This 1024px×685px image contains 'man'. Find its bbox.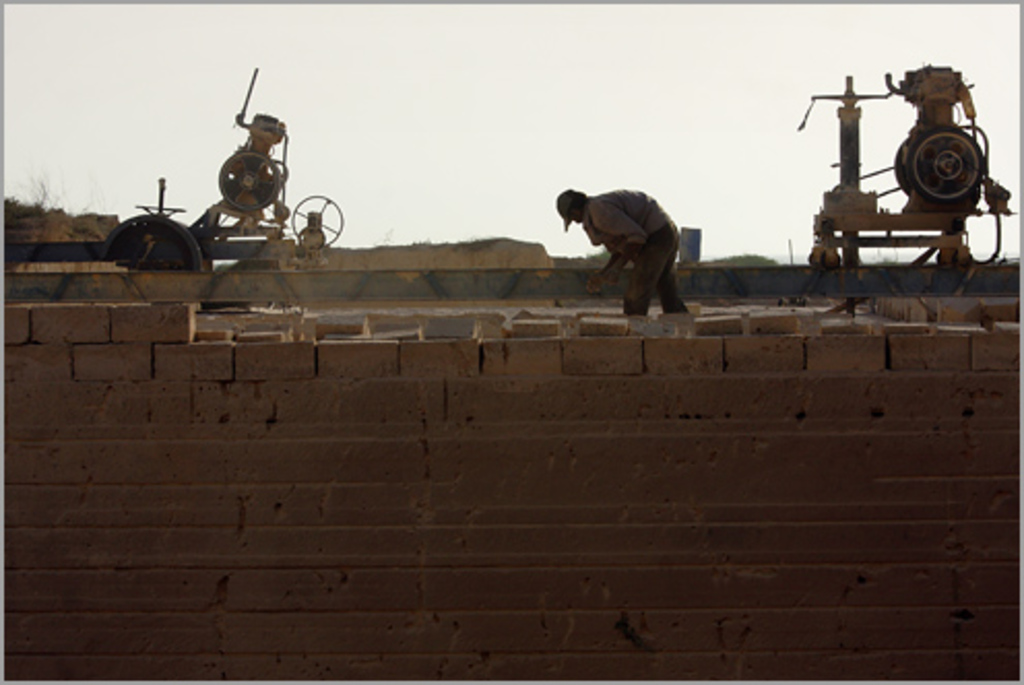
box=[562, 184, 704, 322].
